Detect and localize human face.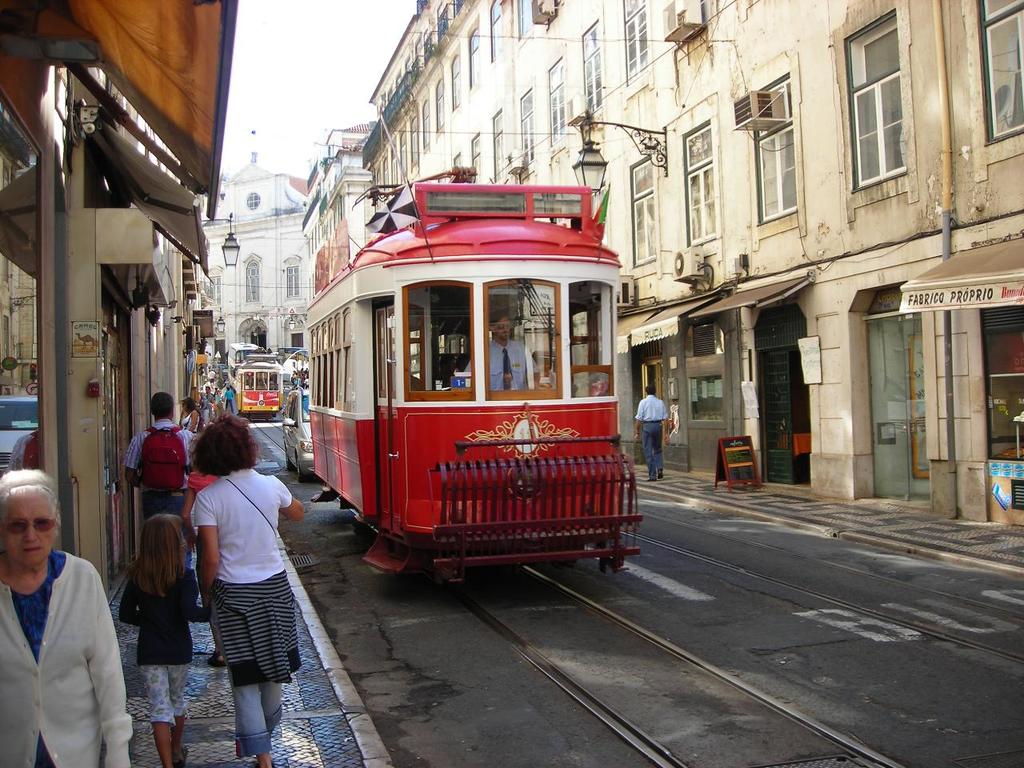
Localized at {"left": 0, "top": 488, "right": 58, "bottom": 568}.
